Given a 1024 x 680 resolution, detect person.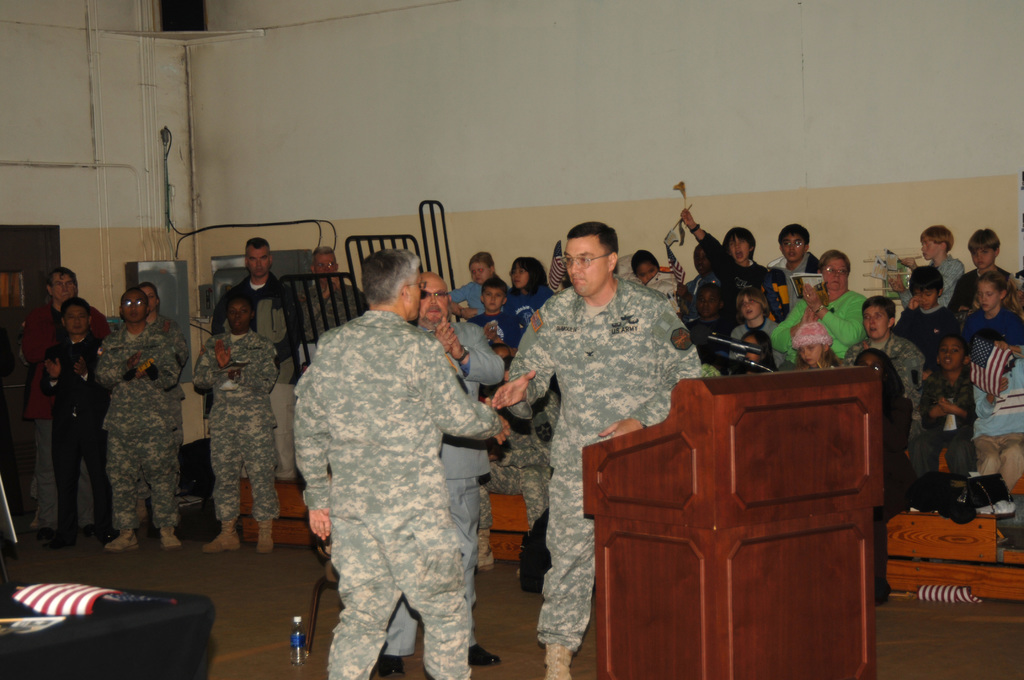
[x1=916, y1=340, x2=972, y2=473].
